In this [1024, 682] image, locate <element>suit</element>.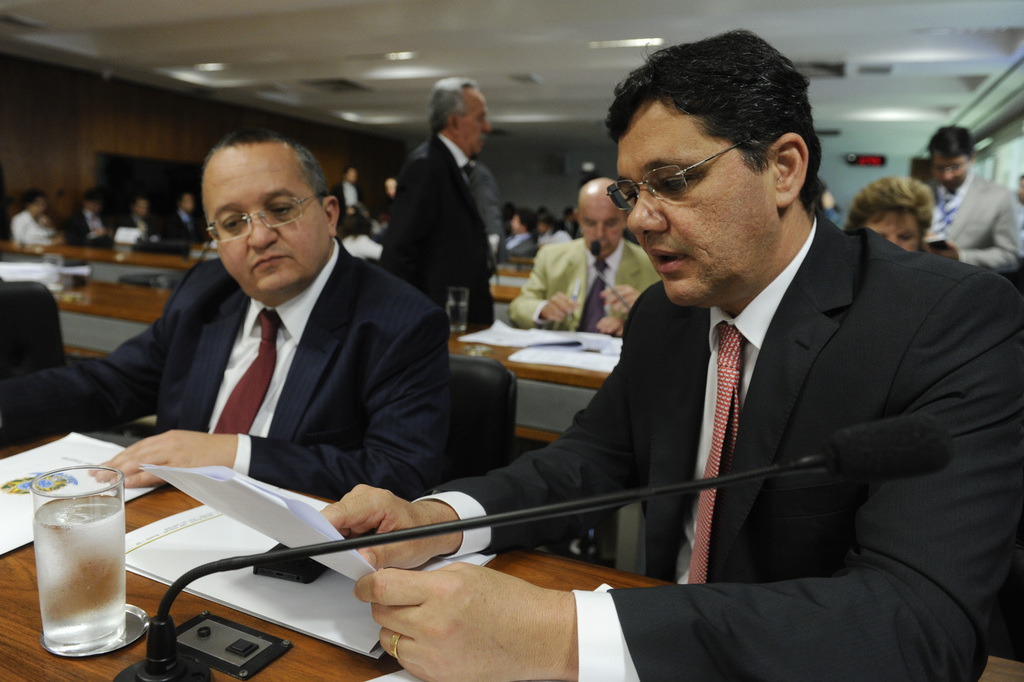
Bounding box: [504, 232, 540, 256].
